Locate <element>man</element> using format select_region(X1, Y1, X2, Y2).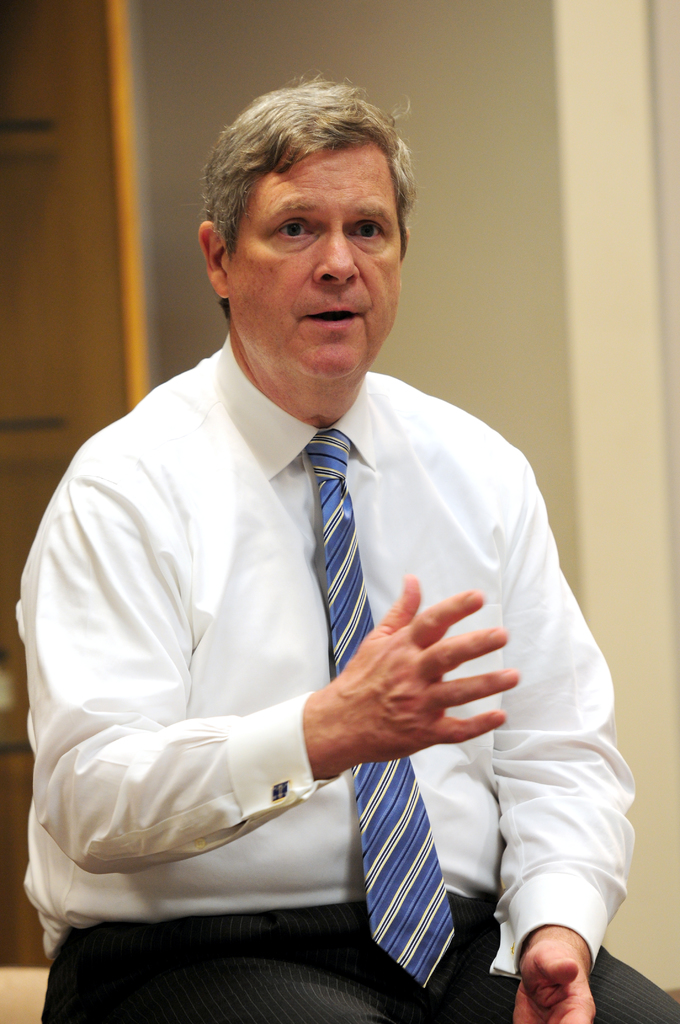
select_region(18, 72, 679, 1023).
